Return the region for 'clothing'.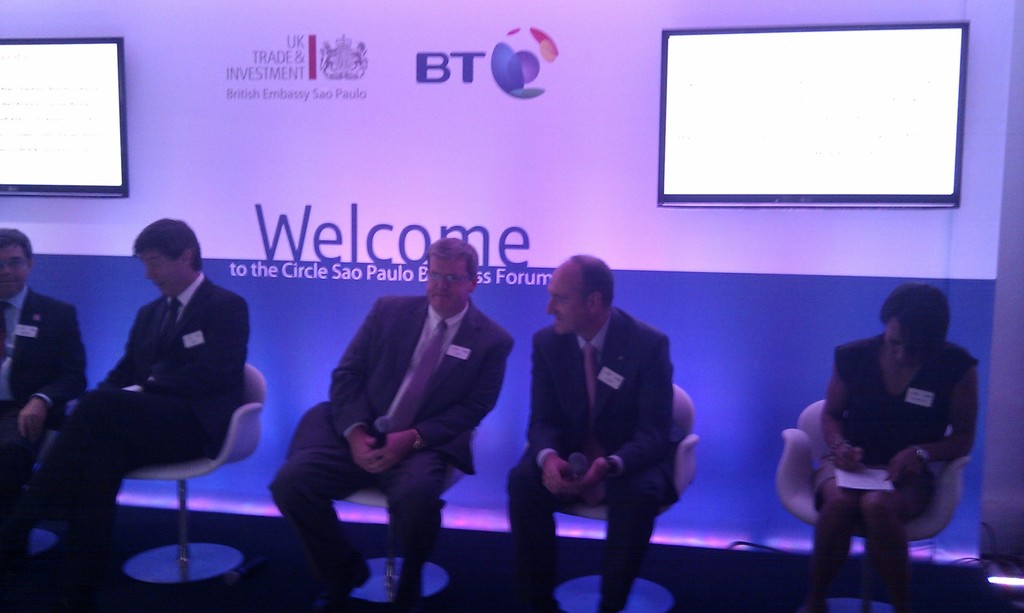
[507, 324, 689, 612].
